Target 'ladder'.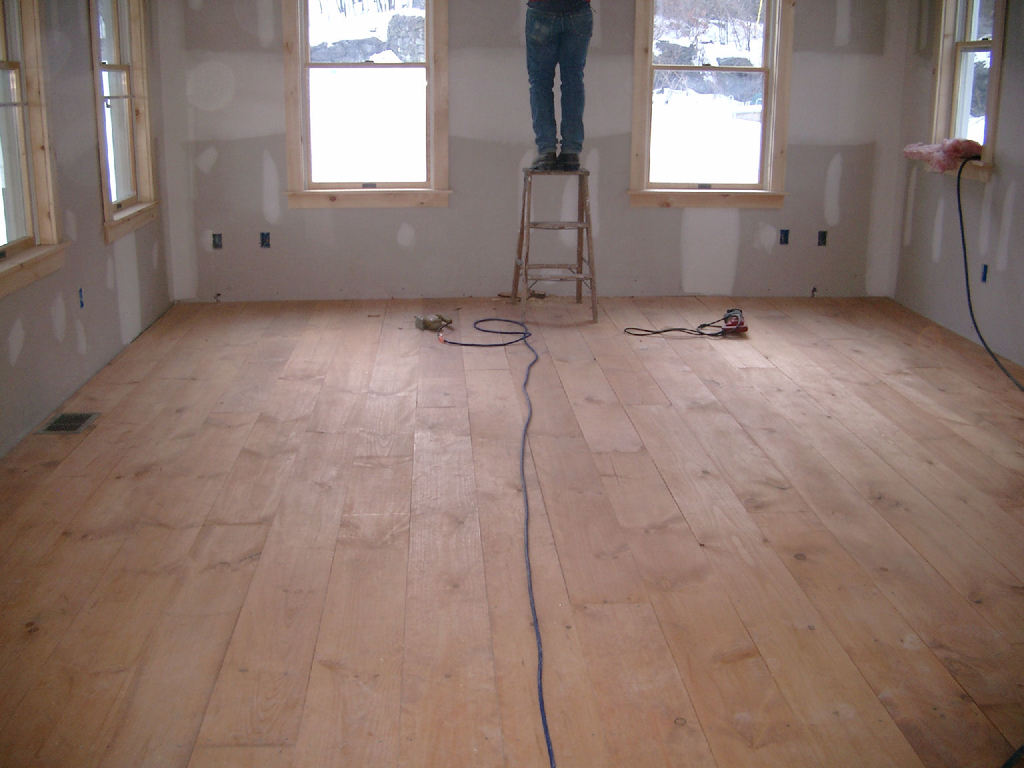
Target region: locate(509, 166, 599, 325).
